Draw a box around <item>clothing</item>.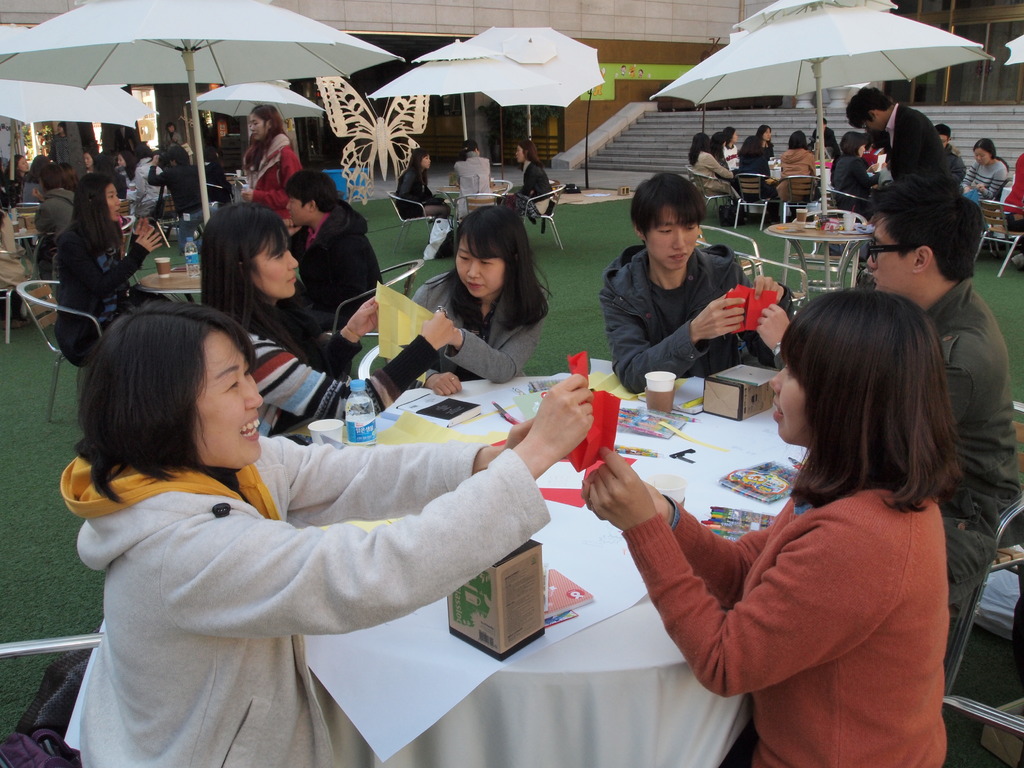
<bbox>719, 140, 741, 179</bbox>.
